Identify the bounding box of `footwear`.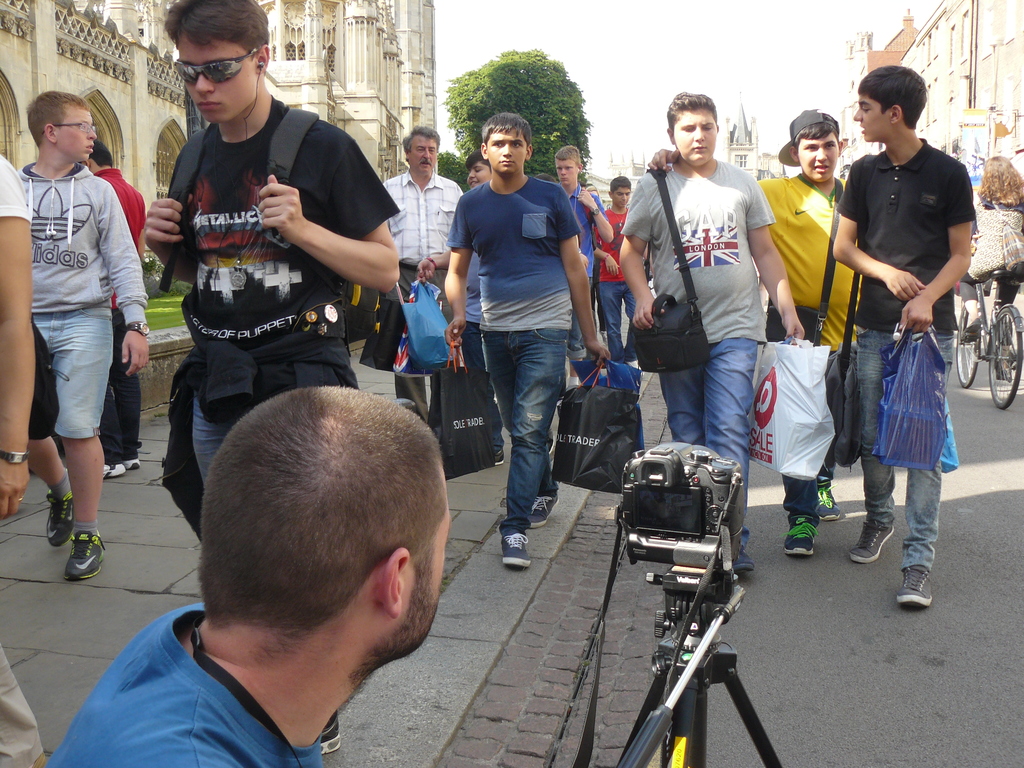
detection(102, 462, 121, 481).
